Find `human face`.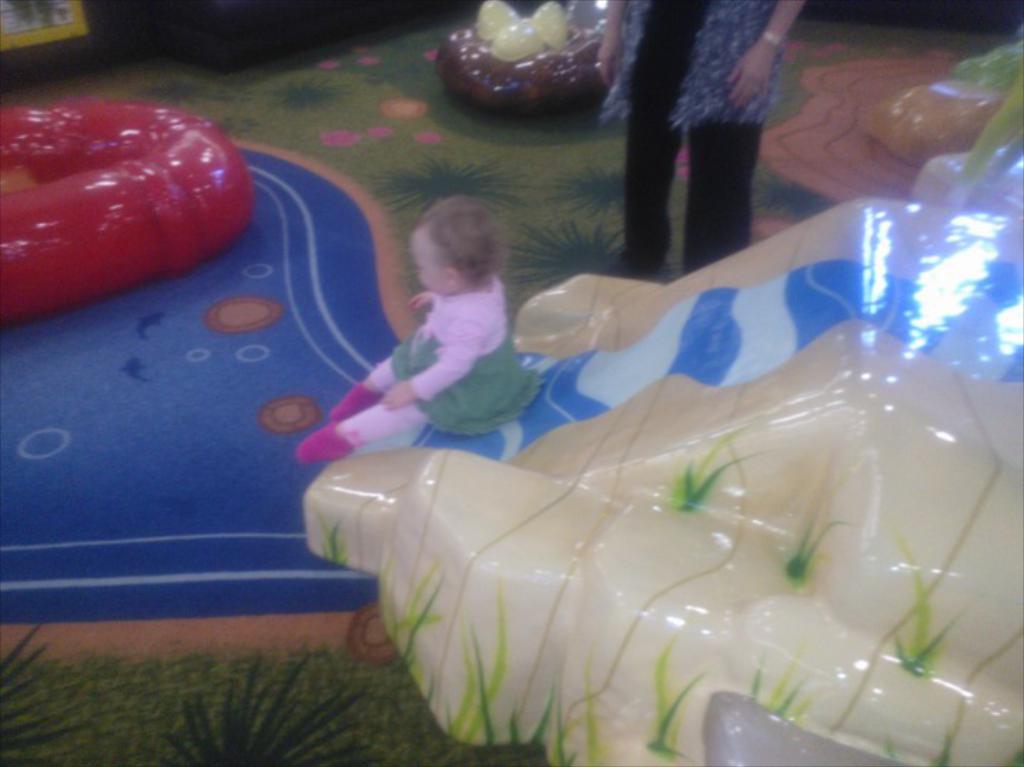
bbox=(406, 222, 445, 294).
